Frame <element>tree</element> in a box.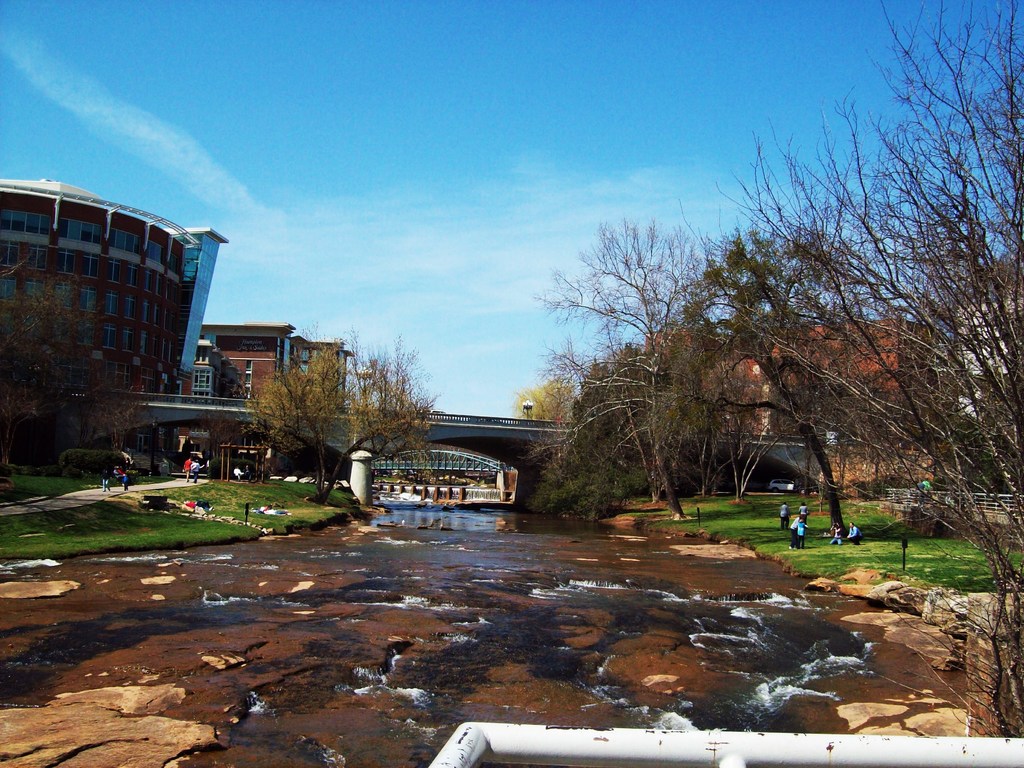
{"left": 248, "top": 341, "right": 429, "bottom": 504}.
